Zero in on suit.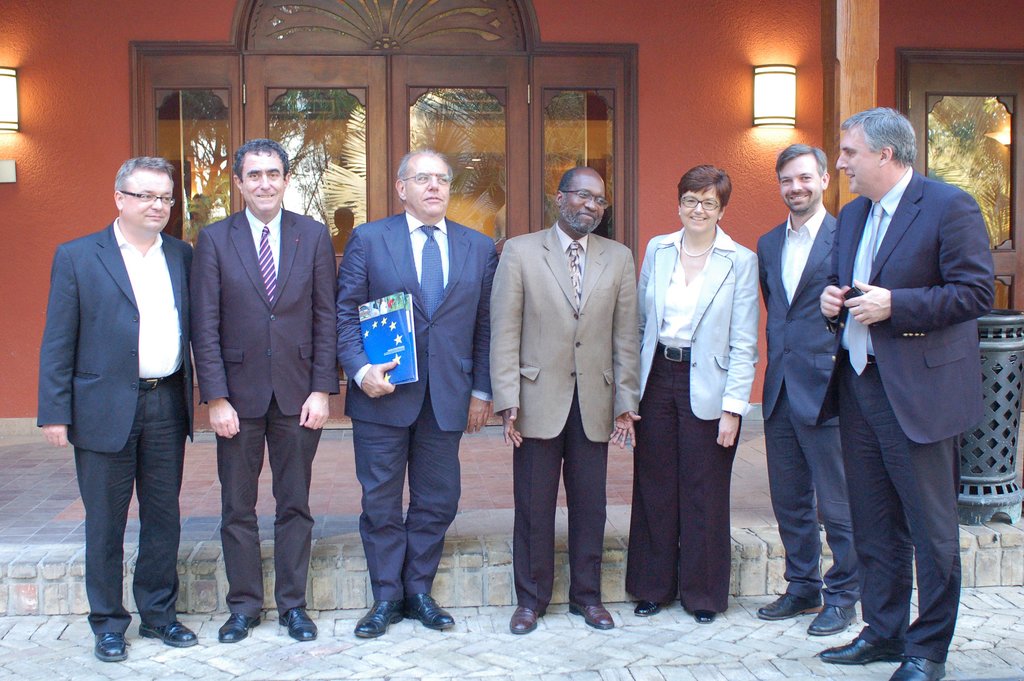
Zeroed in: rect(34, 211, 194, 632).
